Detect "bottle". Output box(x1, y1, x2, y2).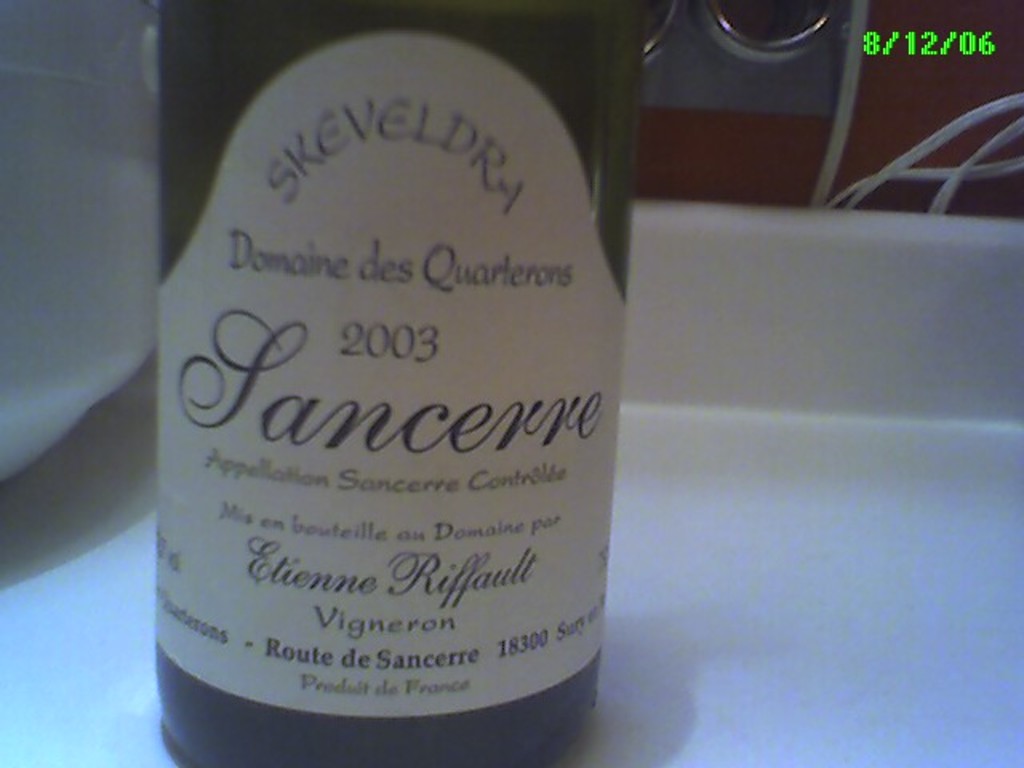
box(114, 0, 645, 747).
